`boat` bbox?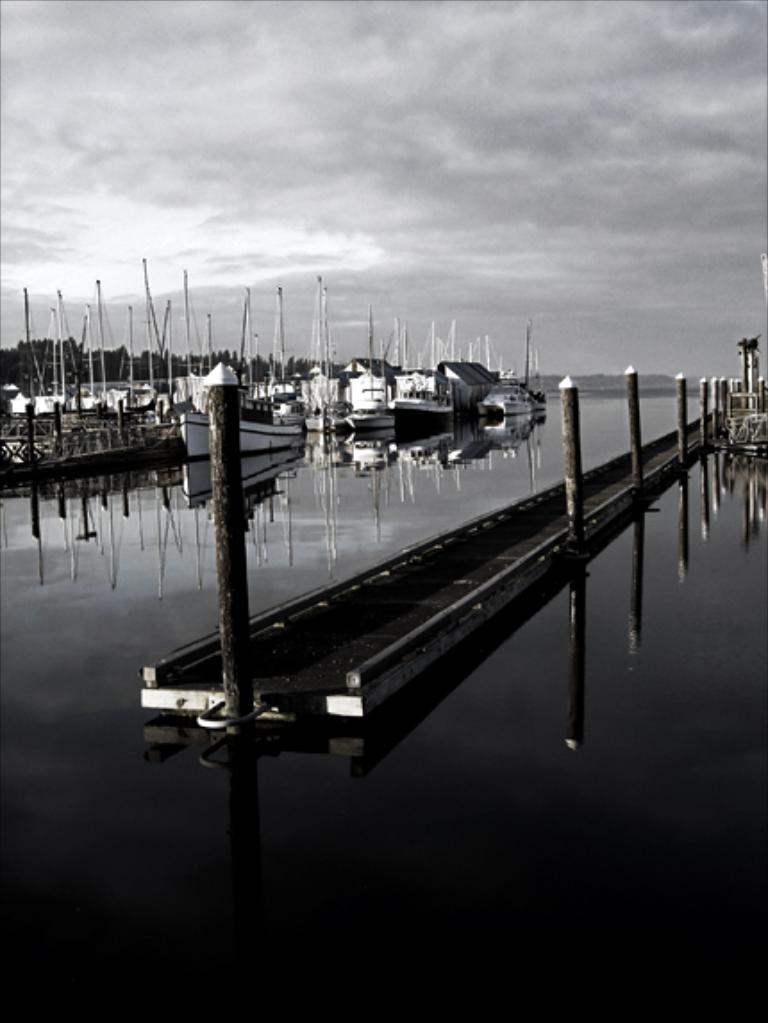
171, 395, 307, 464
